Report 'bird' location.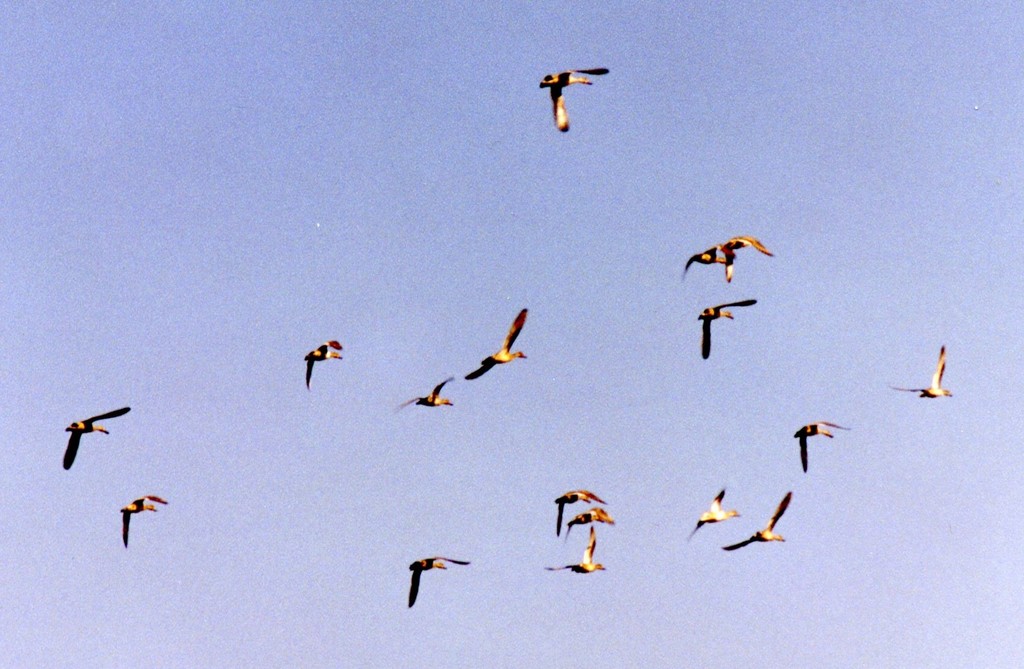
Report: (left=392, top=378, right=458, bottom=415).
